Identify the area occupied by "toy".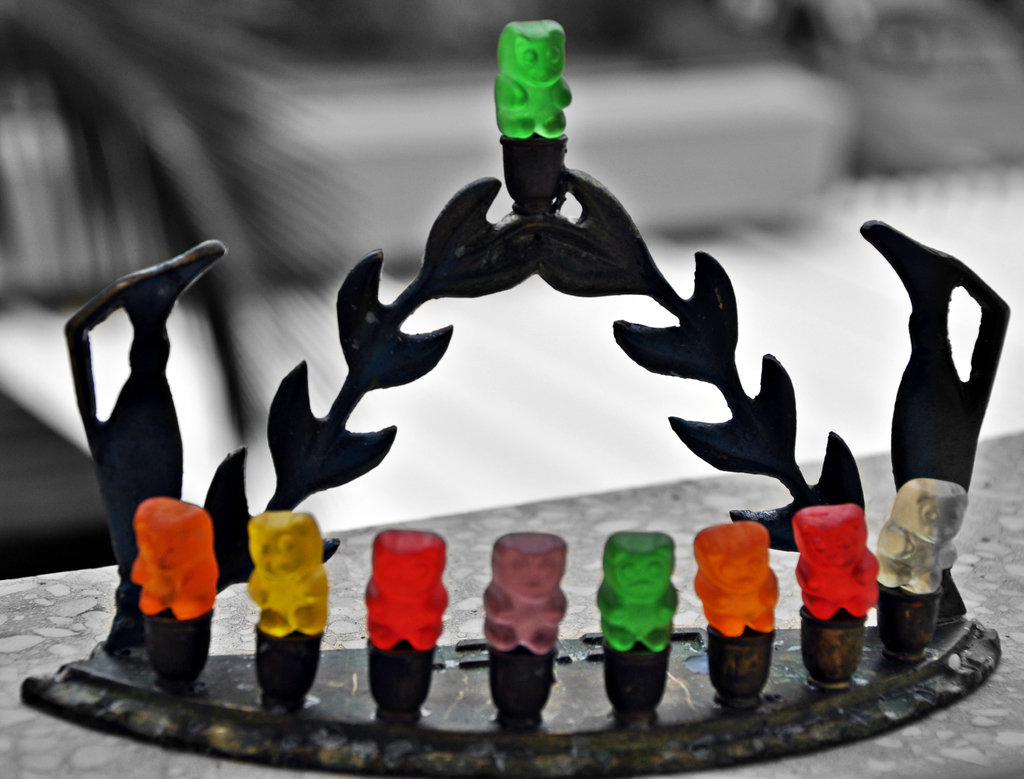
Area: x1=593 y1=529 x2=676 y2=652.
